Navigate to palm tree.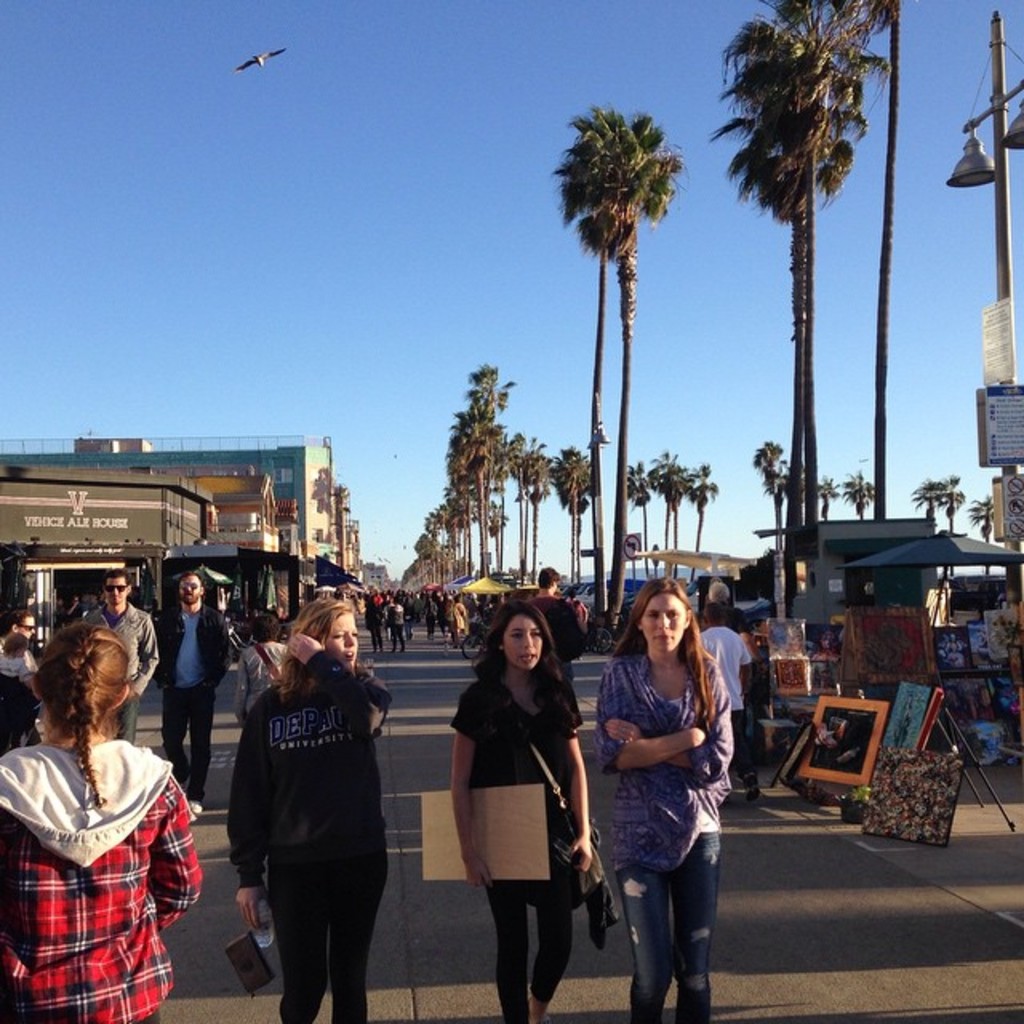
Navigation target: bbox(456, 344, 515, 605).
